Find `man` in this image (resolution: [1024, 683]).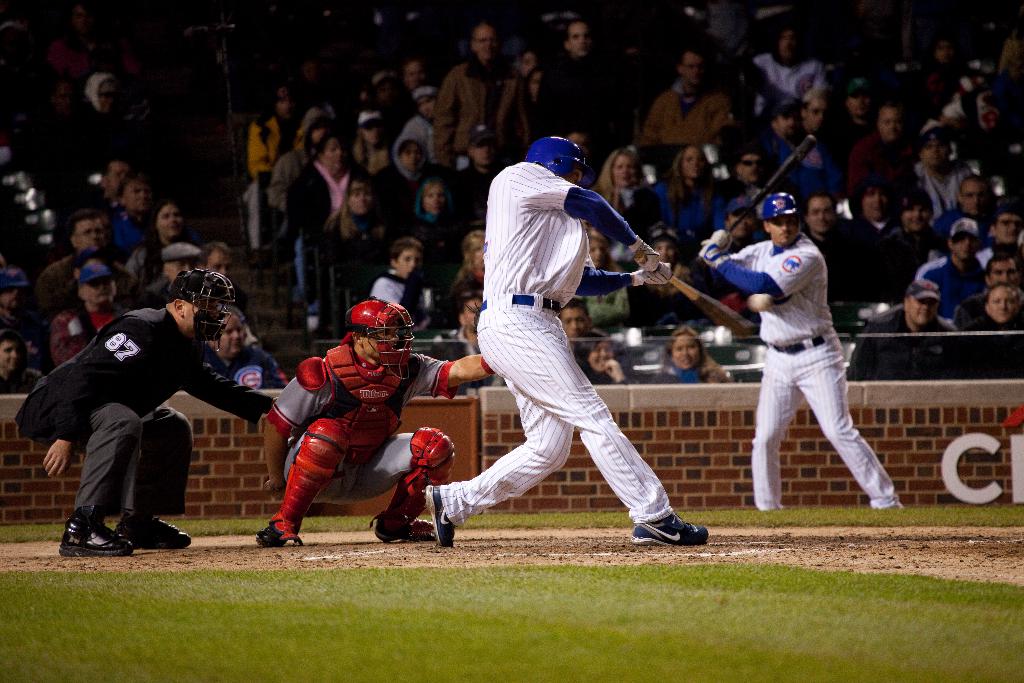
bbox=(45, 272, 123, 368).
